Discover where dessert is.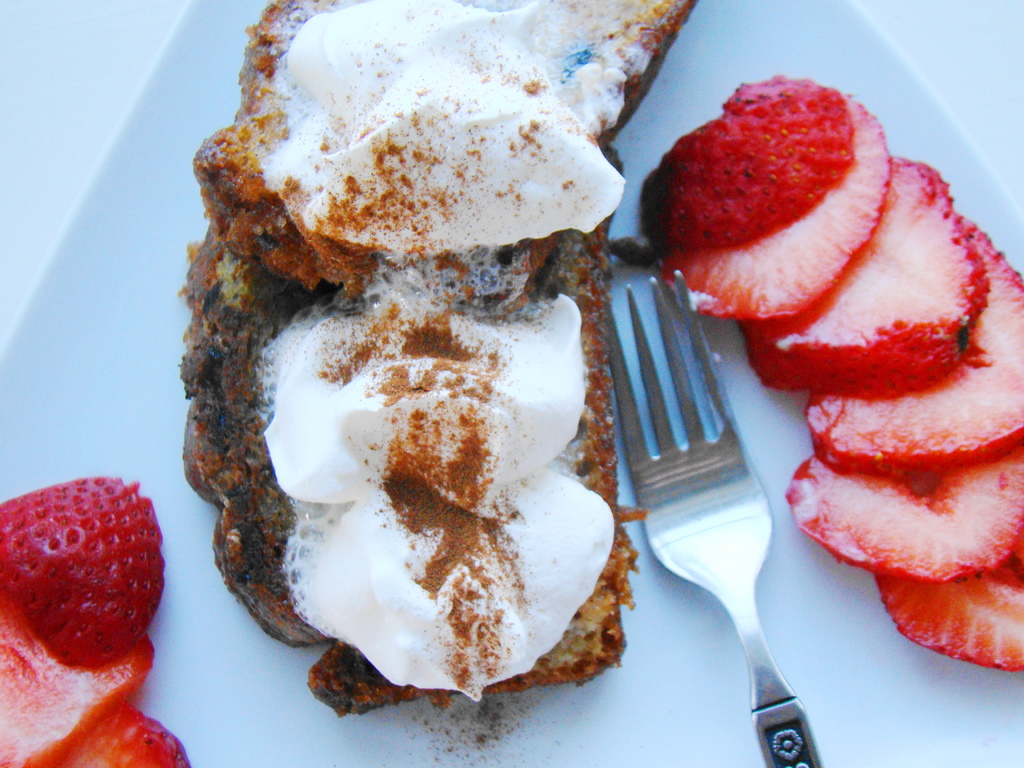
Discovered at region(183, 56, 640, 732).
